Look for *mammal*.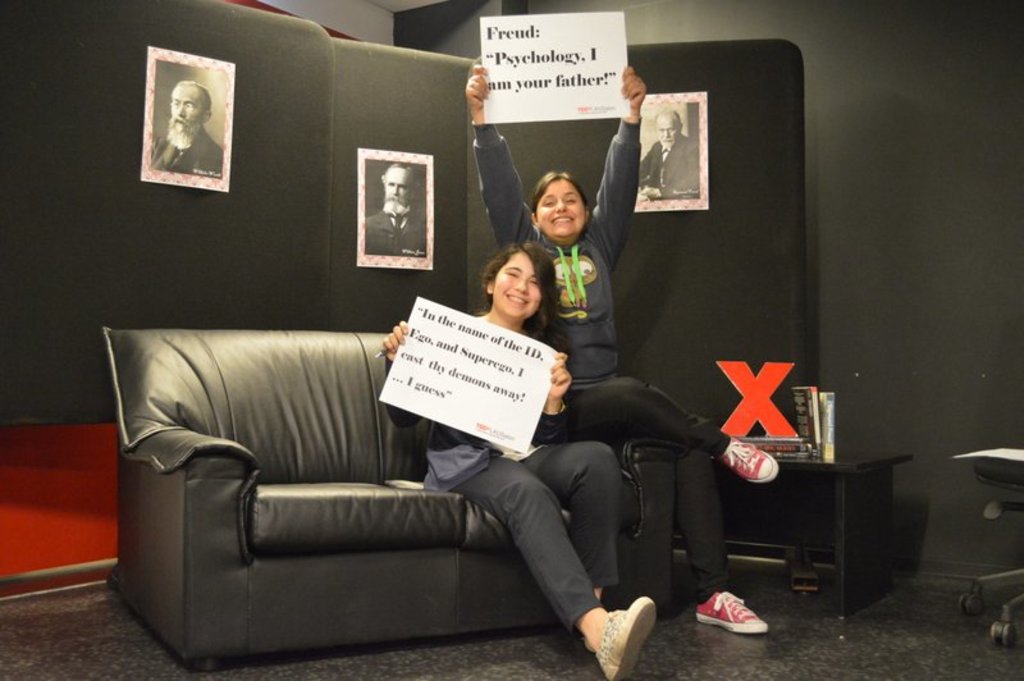
Found: rect(379, 243, 623, 673).
